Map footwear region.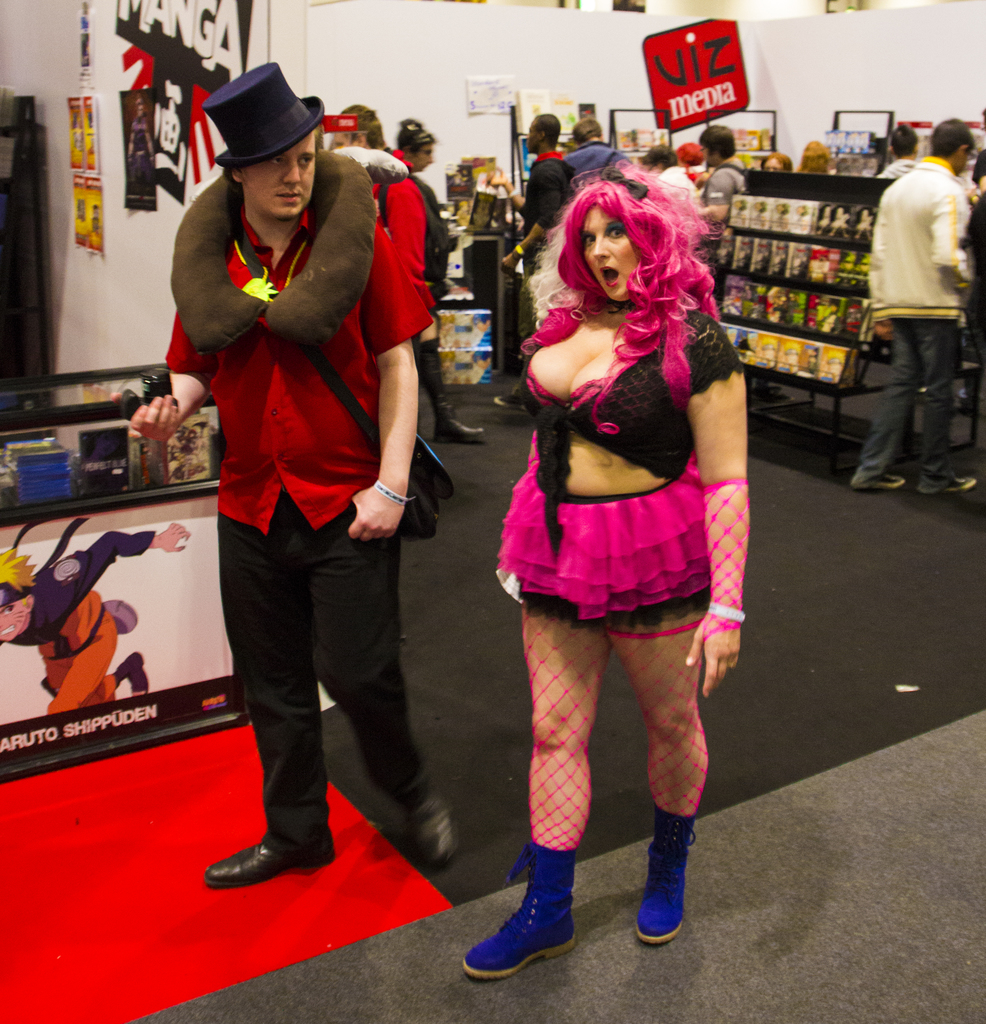
Mapped to [852,472,915,493].
